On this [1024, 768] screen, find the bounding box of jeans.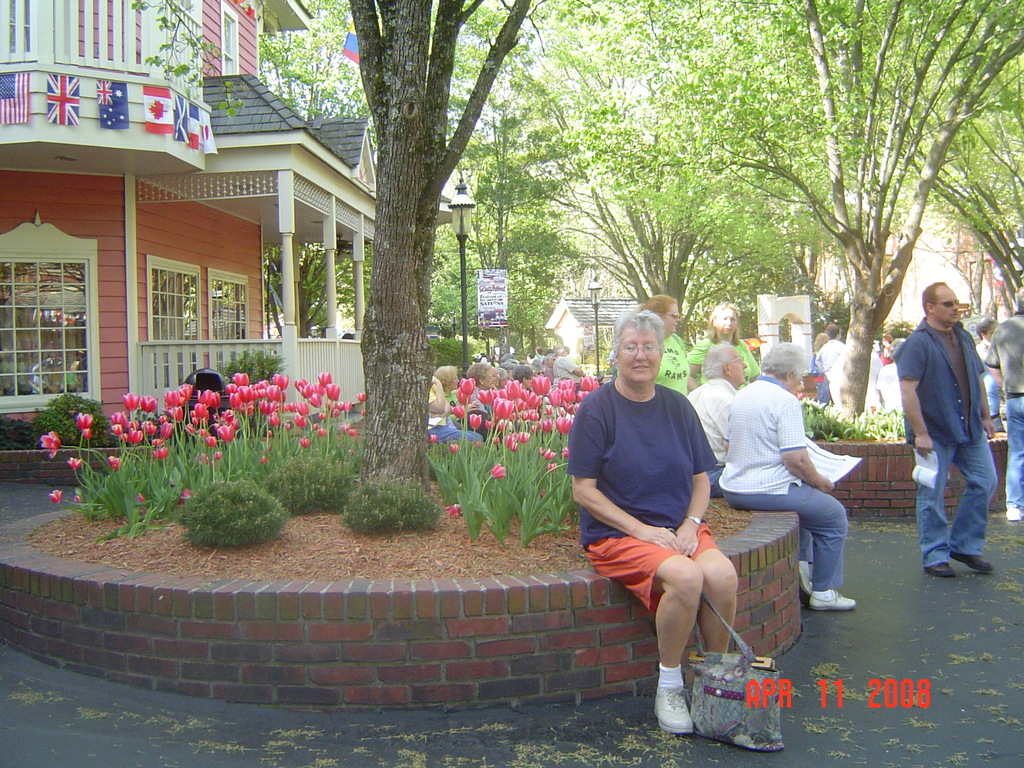
Bounding box: bbox=(910, 438, 1002, 571).
